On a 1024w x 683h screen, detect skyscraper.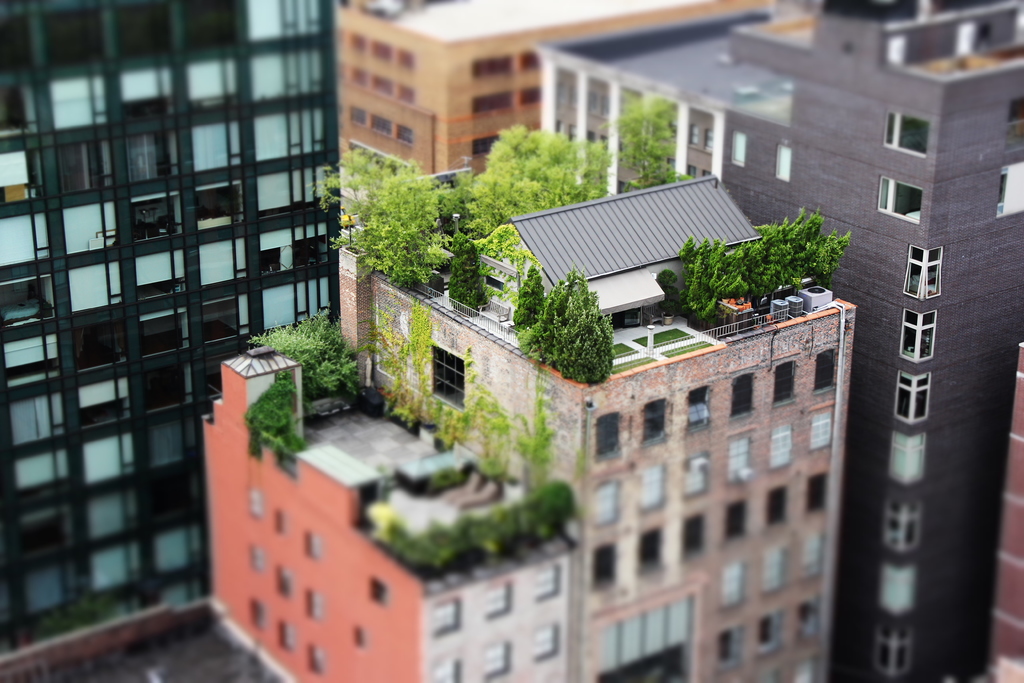
[0,122,855,682].
